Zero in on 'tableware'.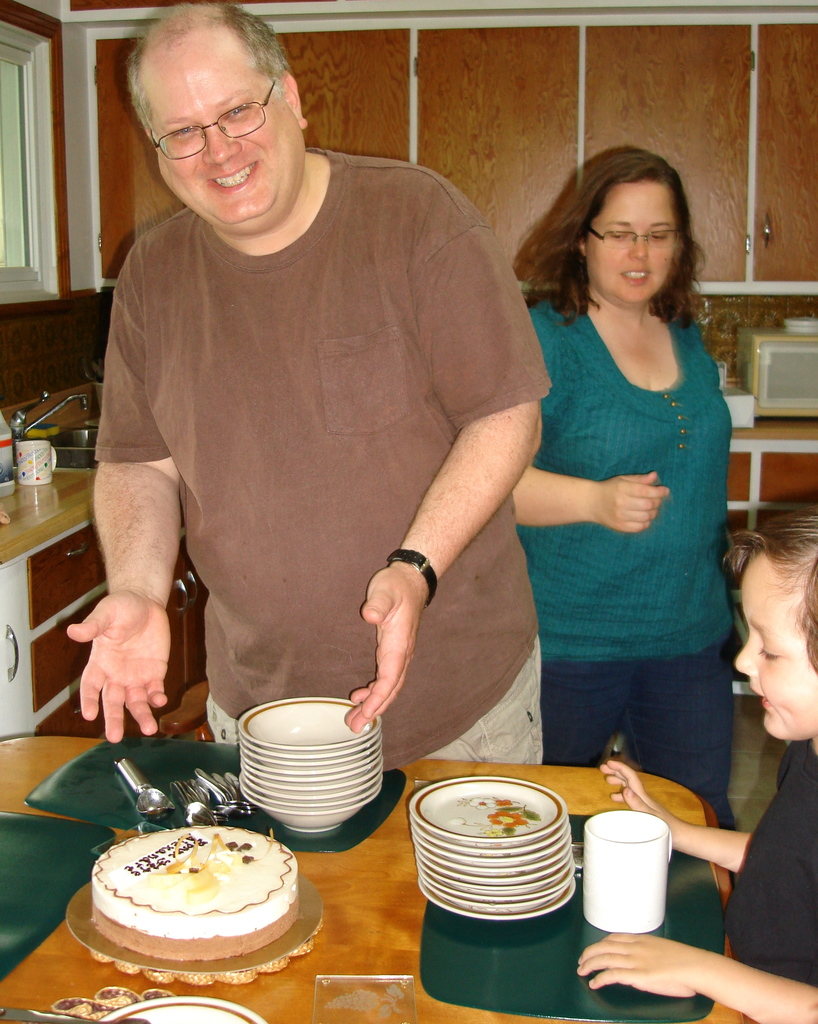
Zeroed in: <box>591,802,677,936</box>.
